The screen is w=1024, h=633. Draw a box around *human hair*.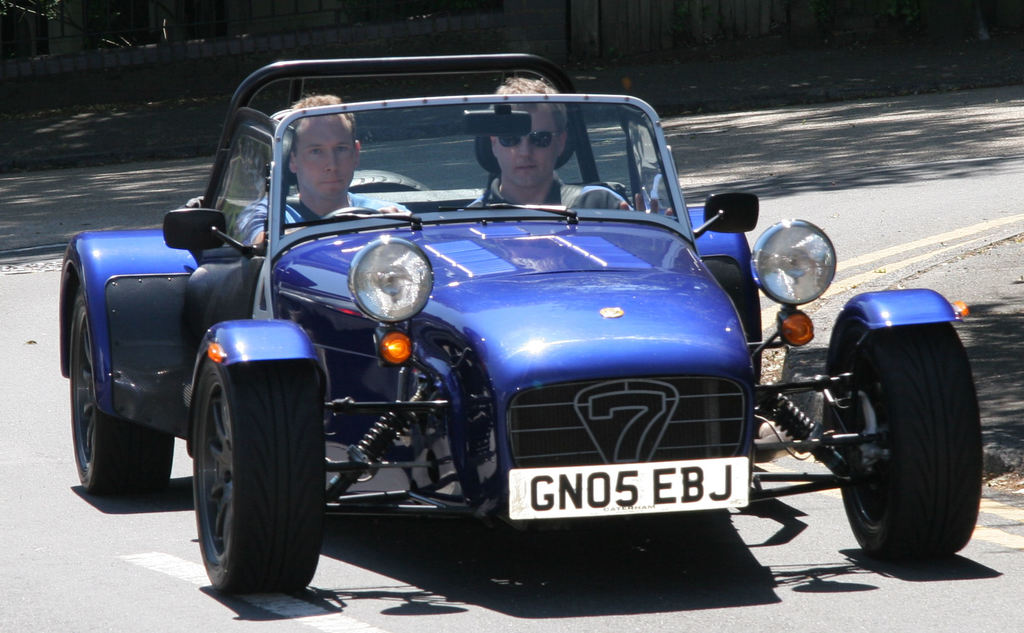
[289, 93, 351, 127].
